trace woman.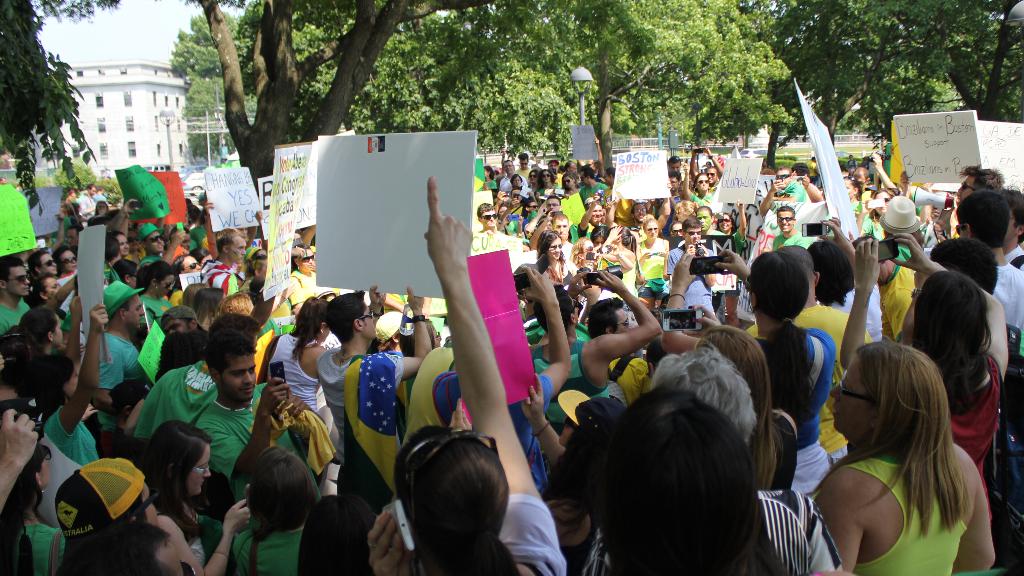
Traced to {"x1": 27, "y1": 273, "x2": 68, "y2": 316}.
